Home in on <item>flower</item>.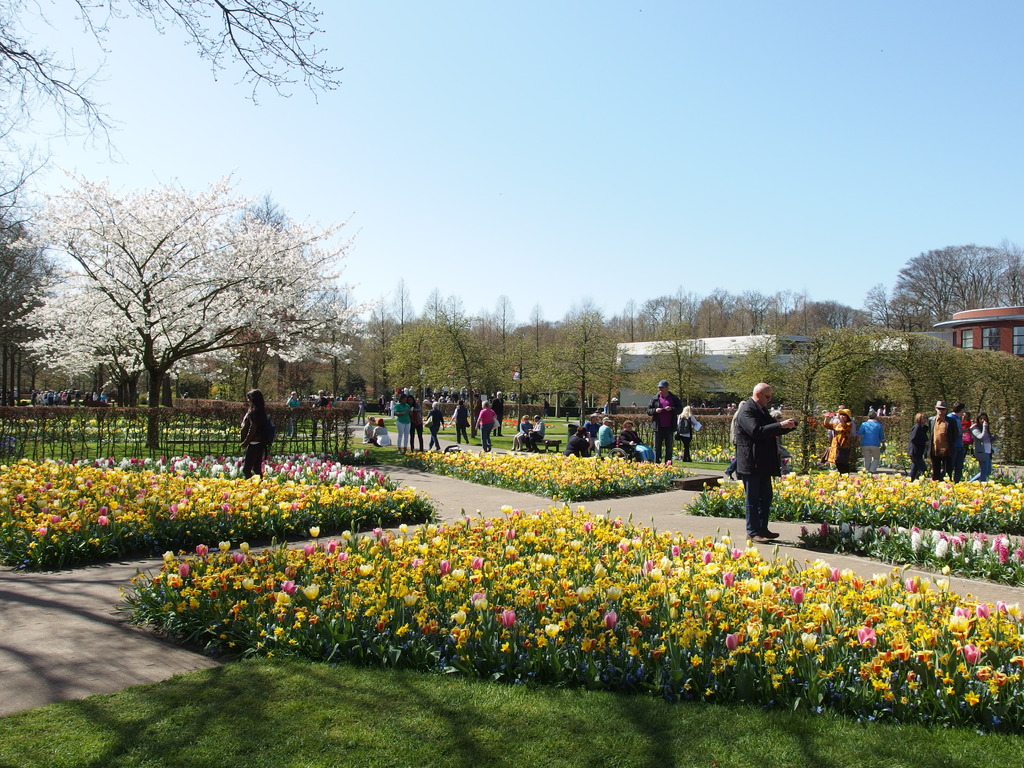
Homed in at (x1=195, y1=543, x2=211, y2=564).
